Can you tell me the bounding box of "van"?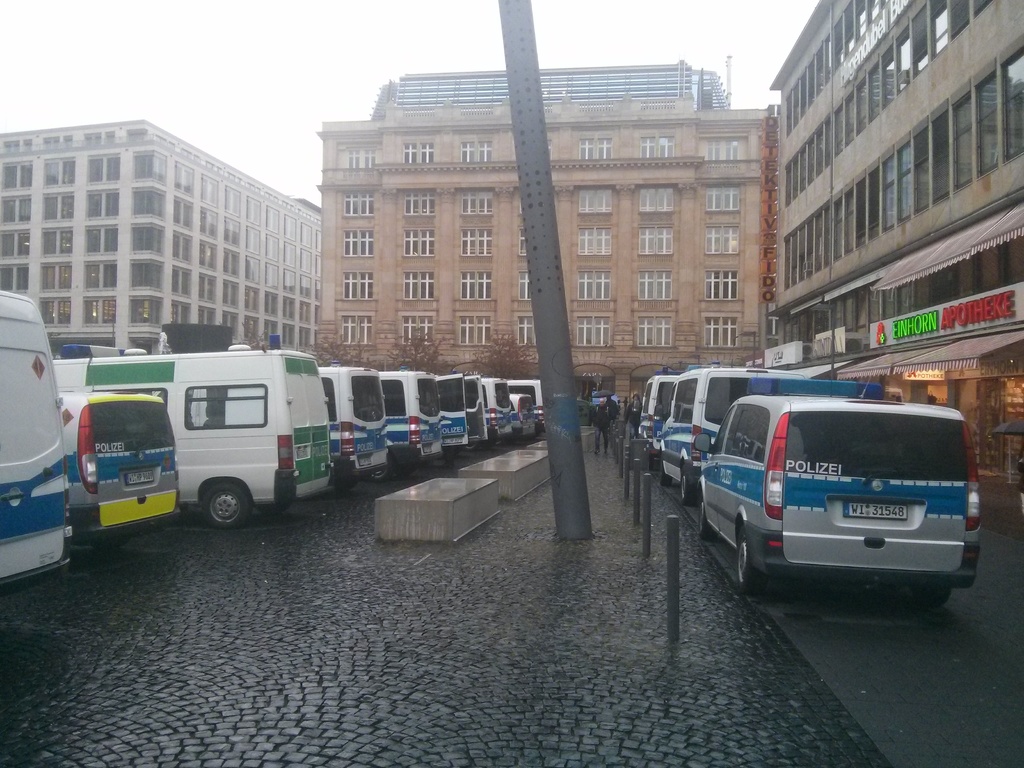
<region>689, 376, 982, 600</region>.
